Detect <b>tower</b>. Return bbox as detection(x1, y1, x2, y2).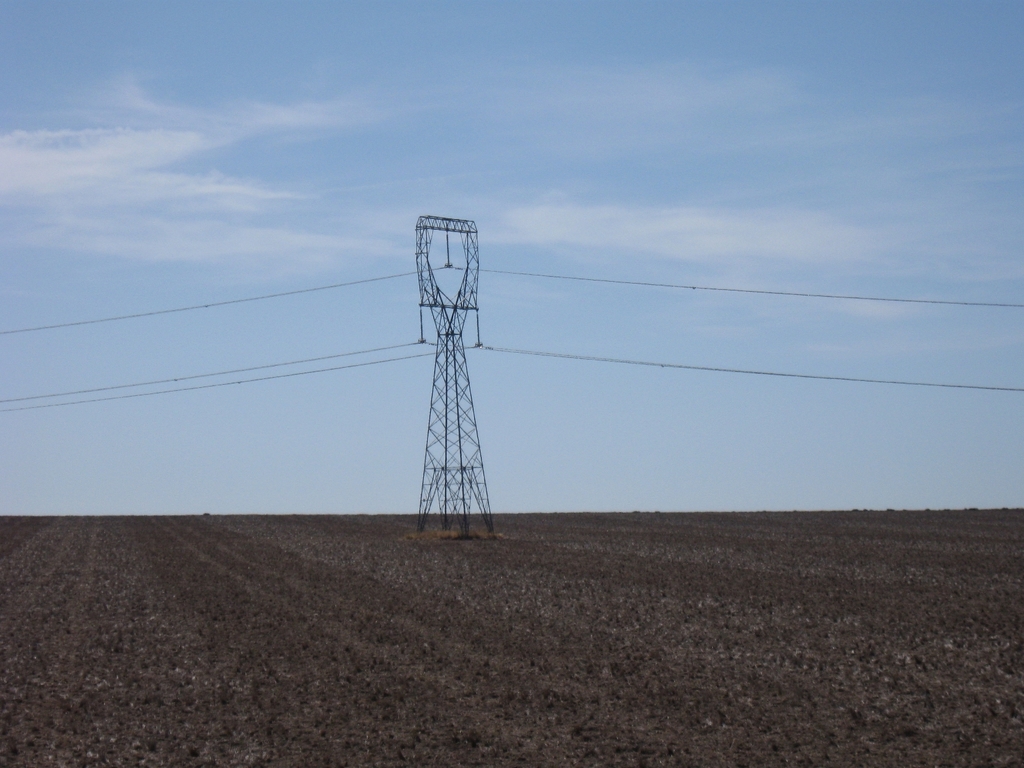
detection(410, 215, 483, 540).
